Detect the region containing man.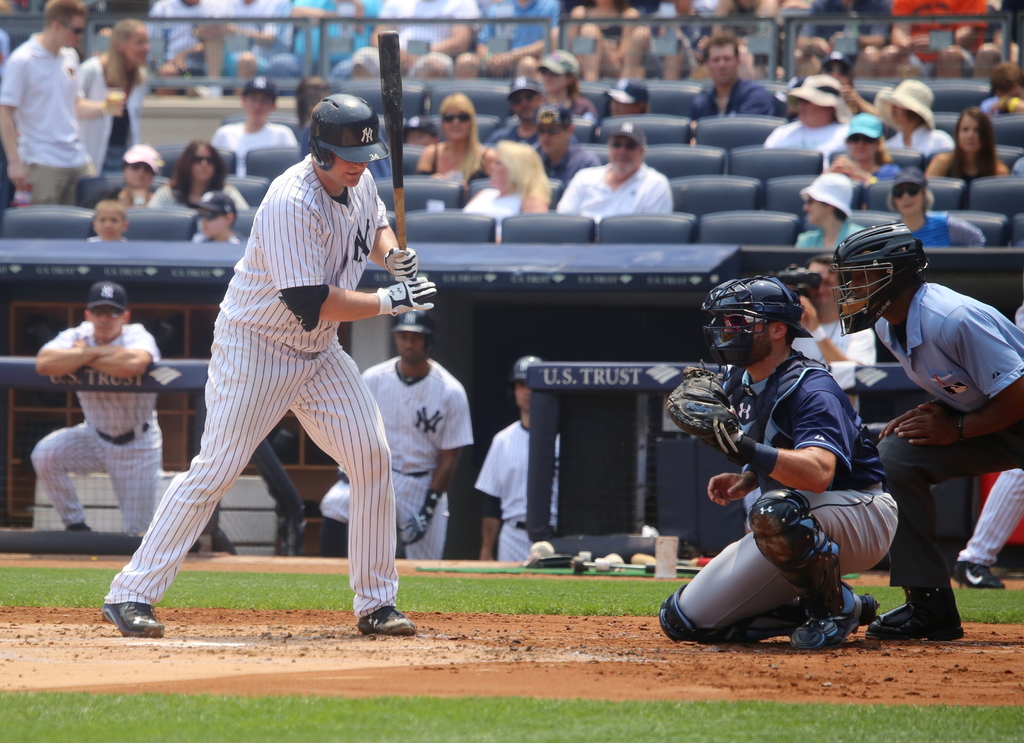
Rect(292, 307, 454, 592).
